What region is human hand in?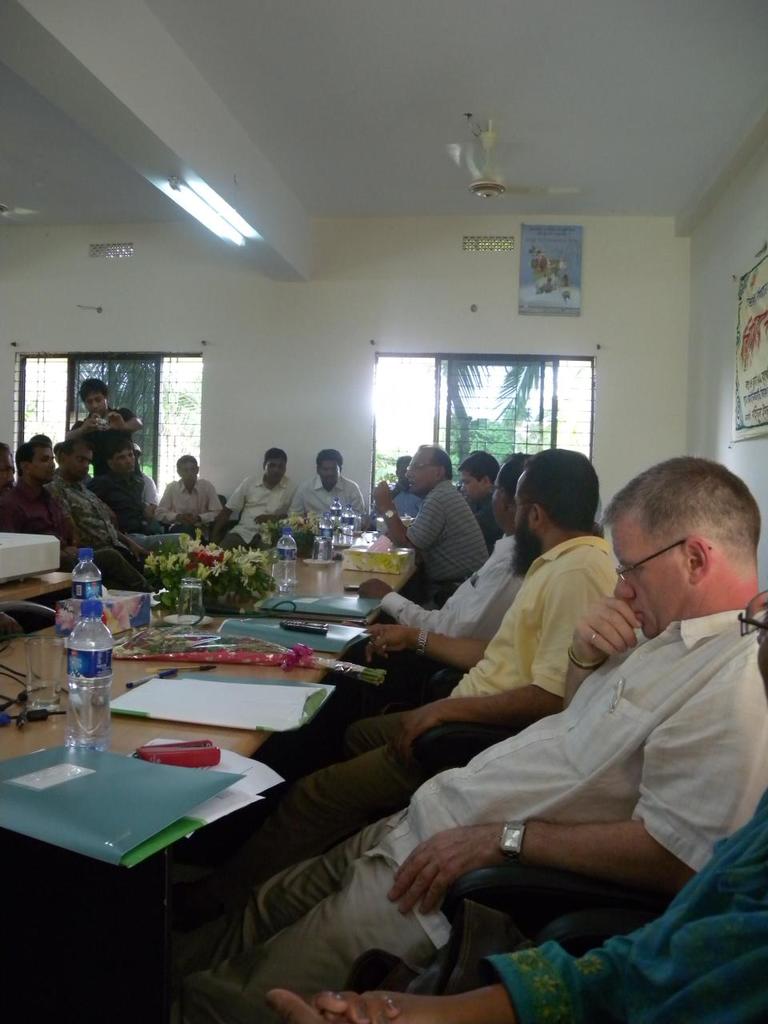
Rect(355, 575, 392, 602).
